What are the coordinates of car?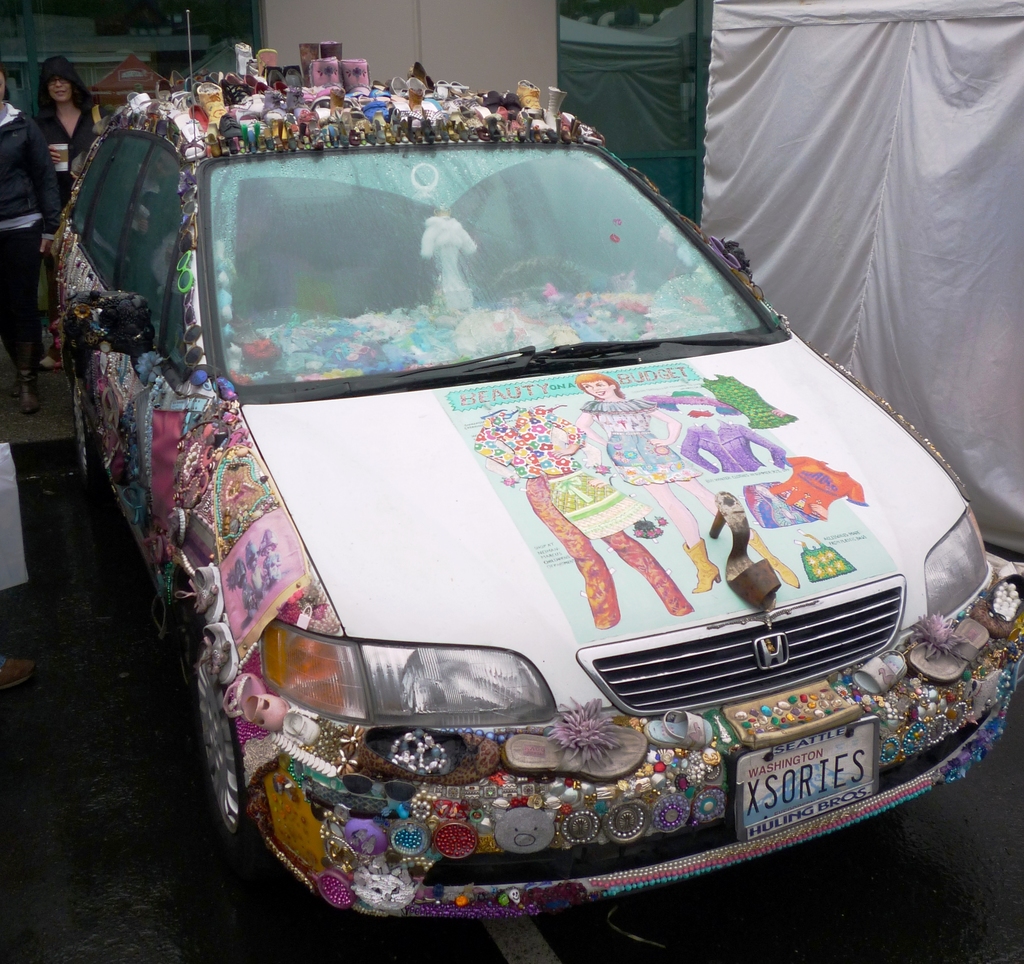
crop(92, 72, 980, 944).
